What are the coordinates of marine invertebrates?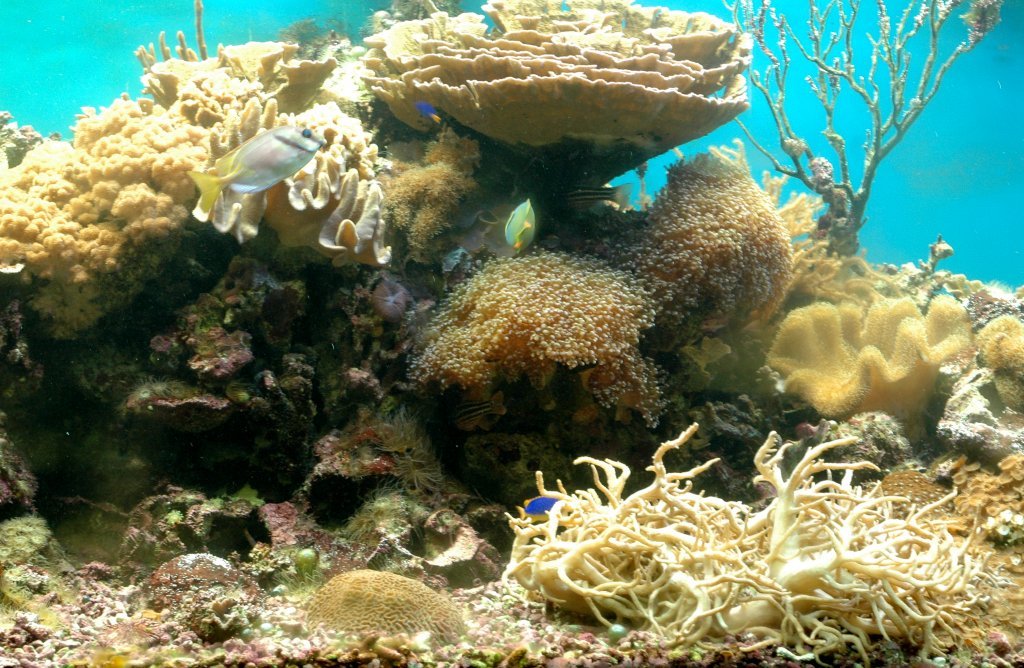
{"left": 190, "top": 71, "right": 307, "bottom": 153}.
